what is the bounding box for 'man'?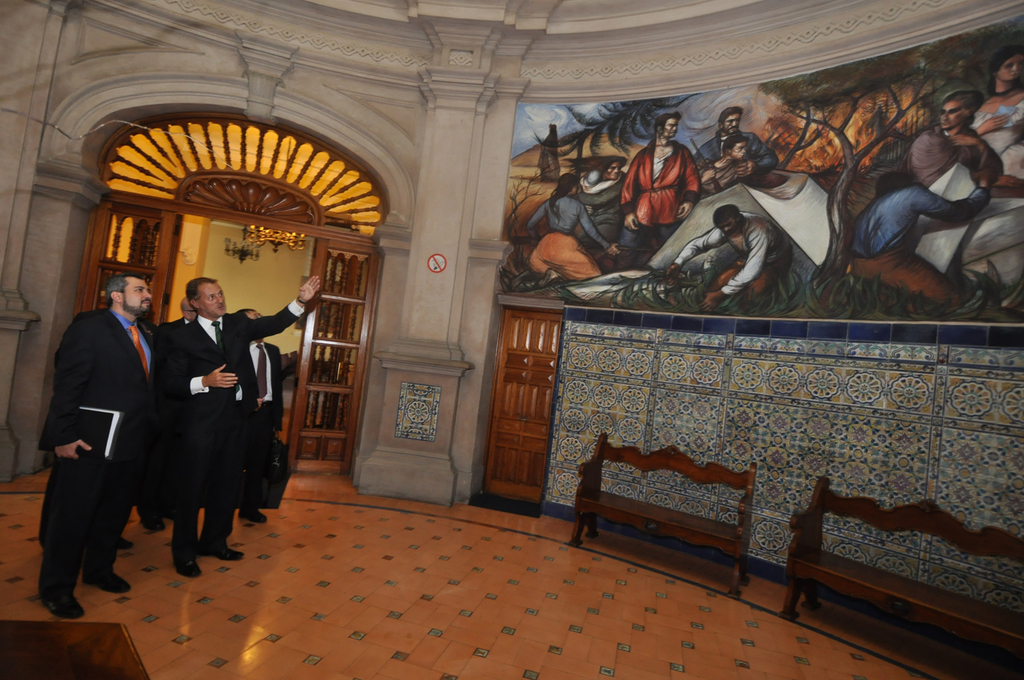
<bbox>167, 293, 197, 332</bbox>.
